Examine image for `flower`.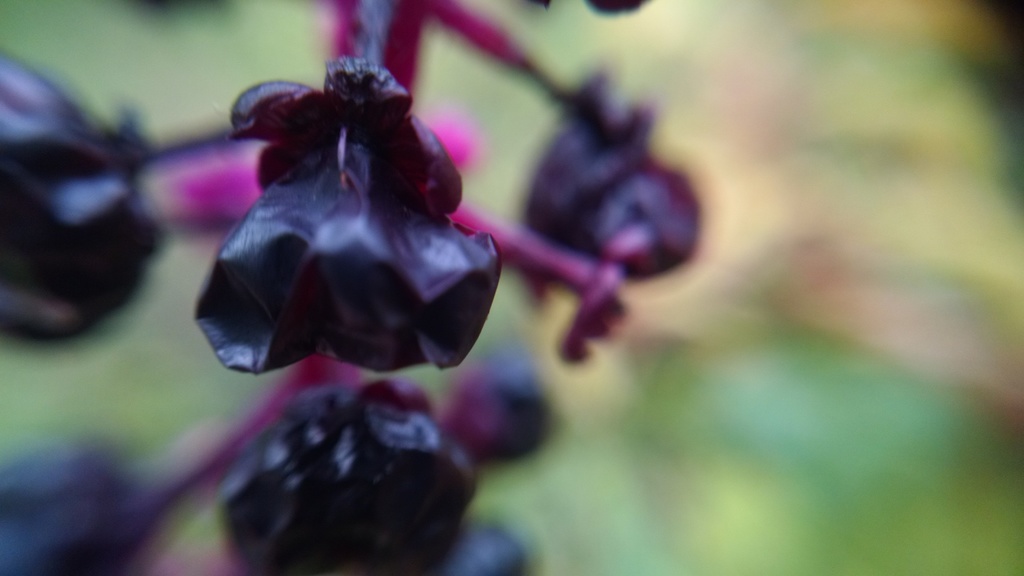
Examination result: l=196, t=54, r=506, b=381.
